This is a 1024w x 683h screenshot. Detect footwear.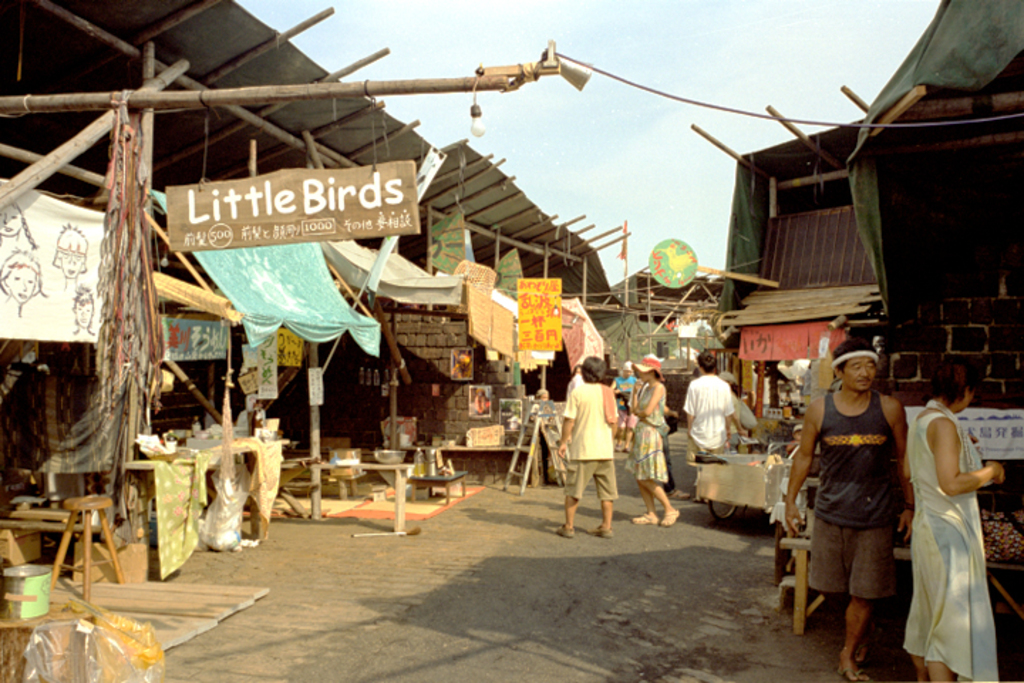
locate(835, 659, 878, 682).
